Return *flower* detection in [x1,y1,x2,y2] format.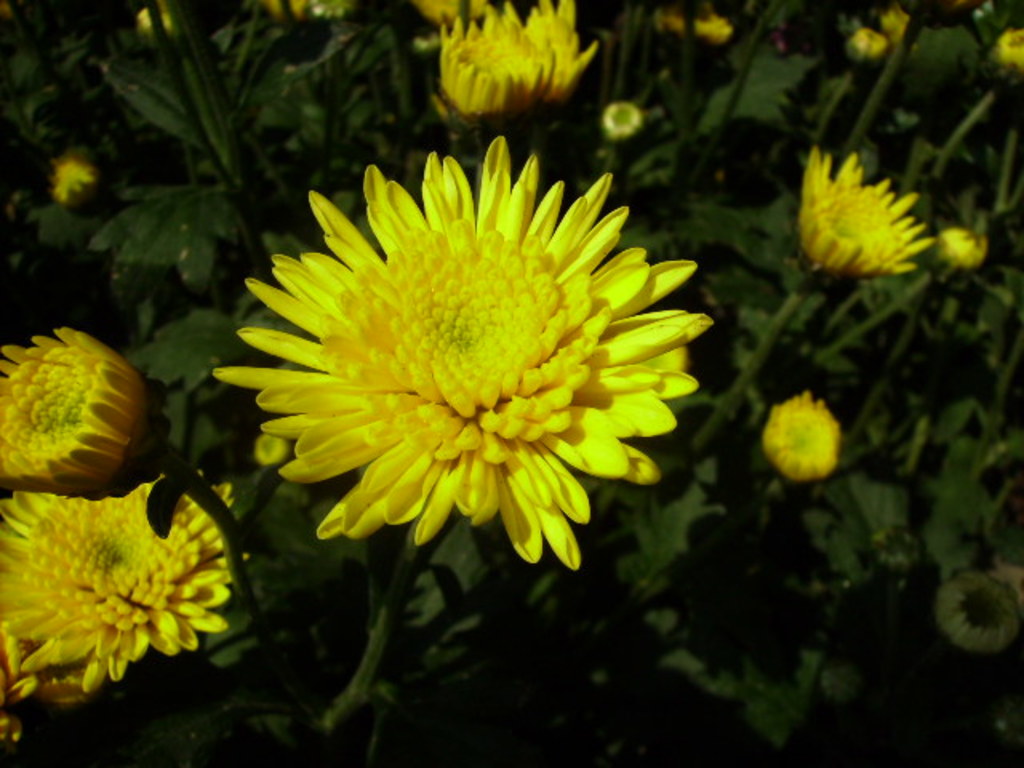
[434,0,600,128].
